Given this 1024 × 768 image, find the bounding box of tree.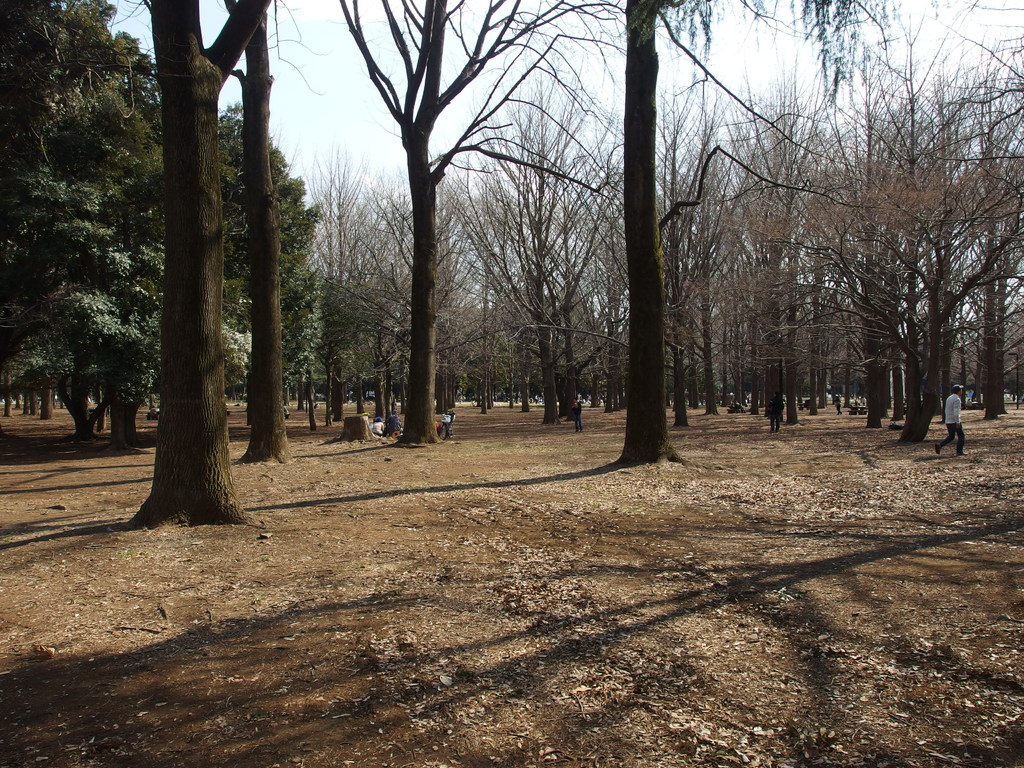
box(904, 48, 1023, 438).
